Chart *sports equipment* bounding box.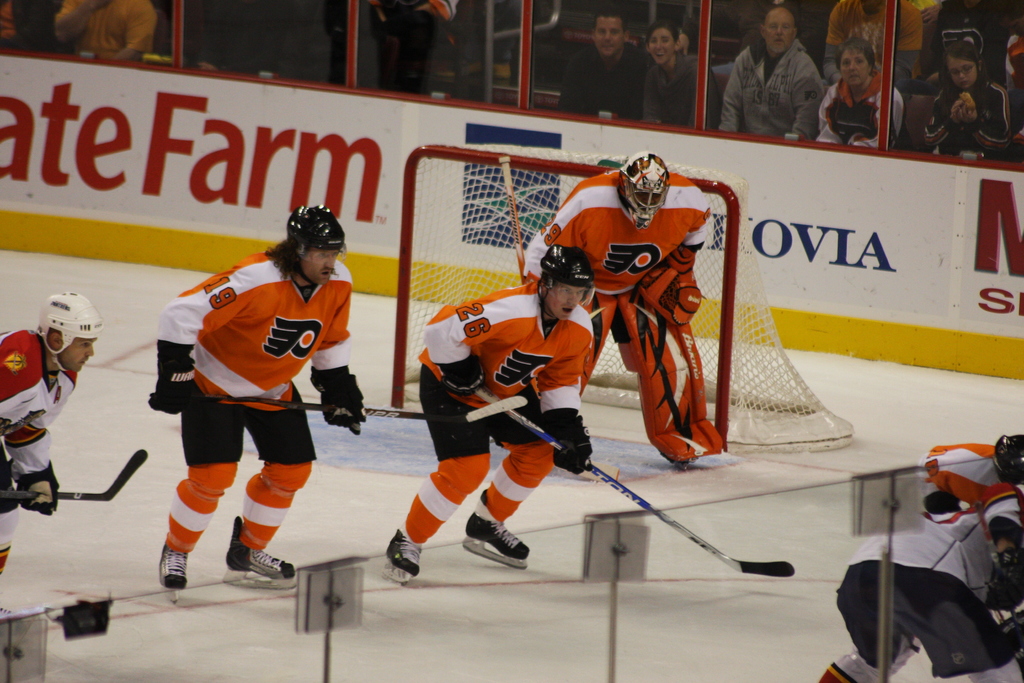
Charted: left=618, top=154, right=670, bottom=228.
